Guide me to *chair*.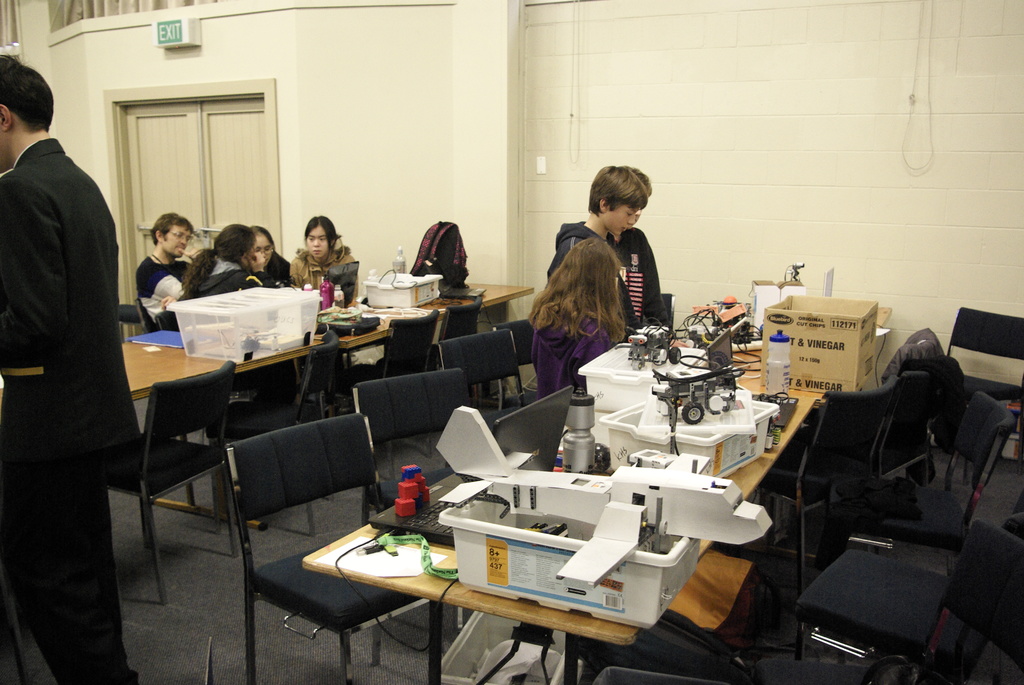
Guidance: 433:326:529:462.
